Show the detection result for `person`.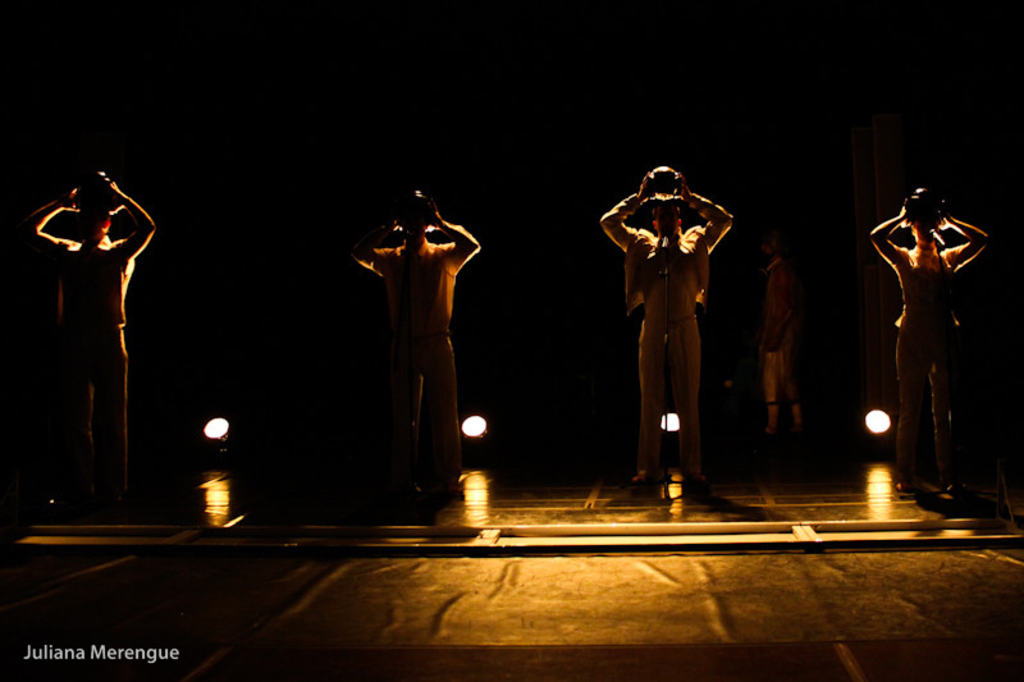
x1=17, y1=169, x2=151, y2=514.
